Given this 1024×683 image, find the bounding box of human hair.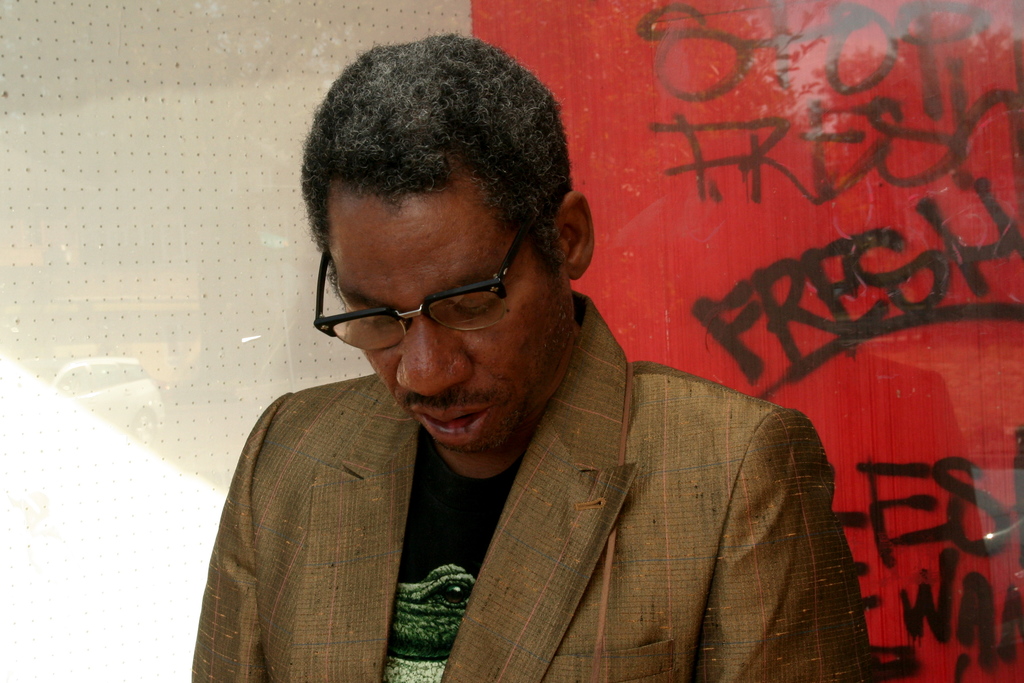
select_region(321, 42, 565, 257).
